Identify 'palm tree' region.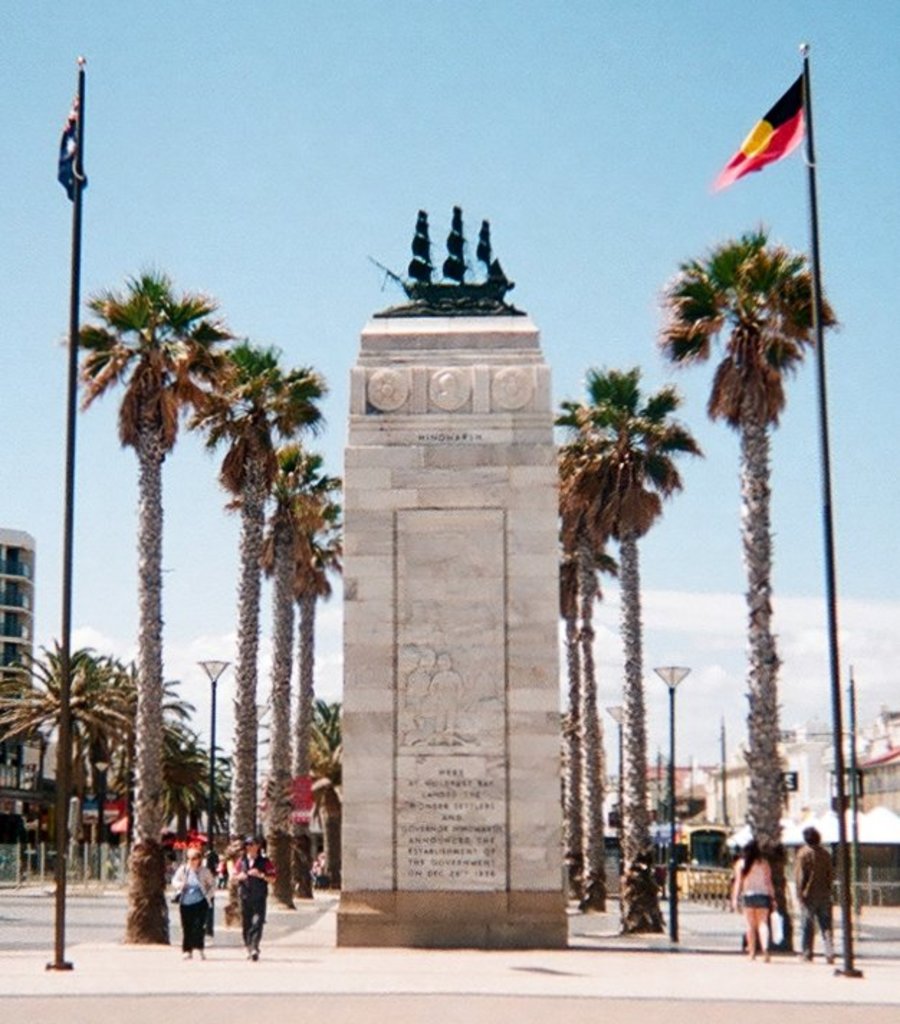
Region: x1=279, y1=486, x2=359, y2=853.
